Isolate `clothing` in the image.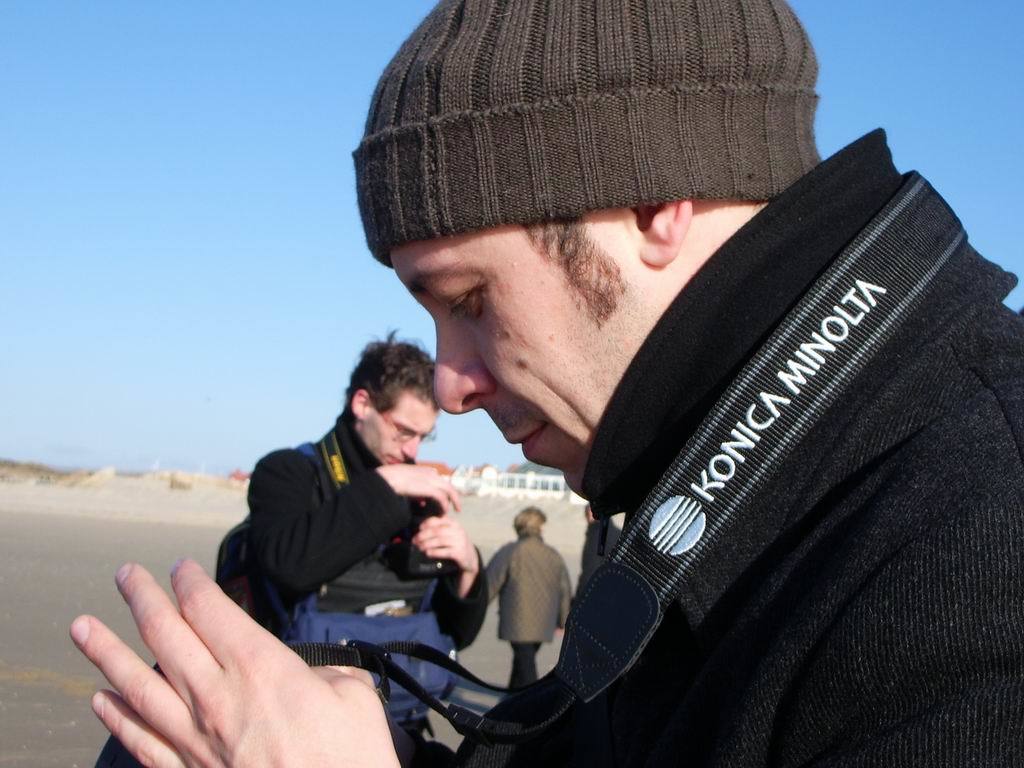
Isolated region: box=[239, 413, 493, 643].
